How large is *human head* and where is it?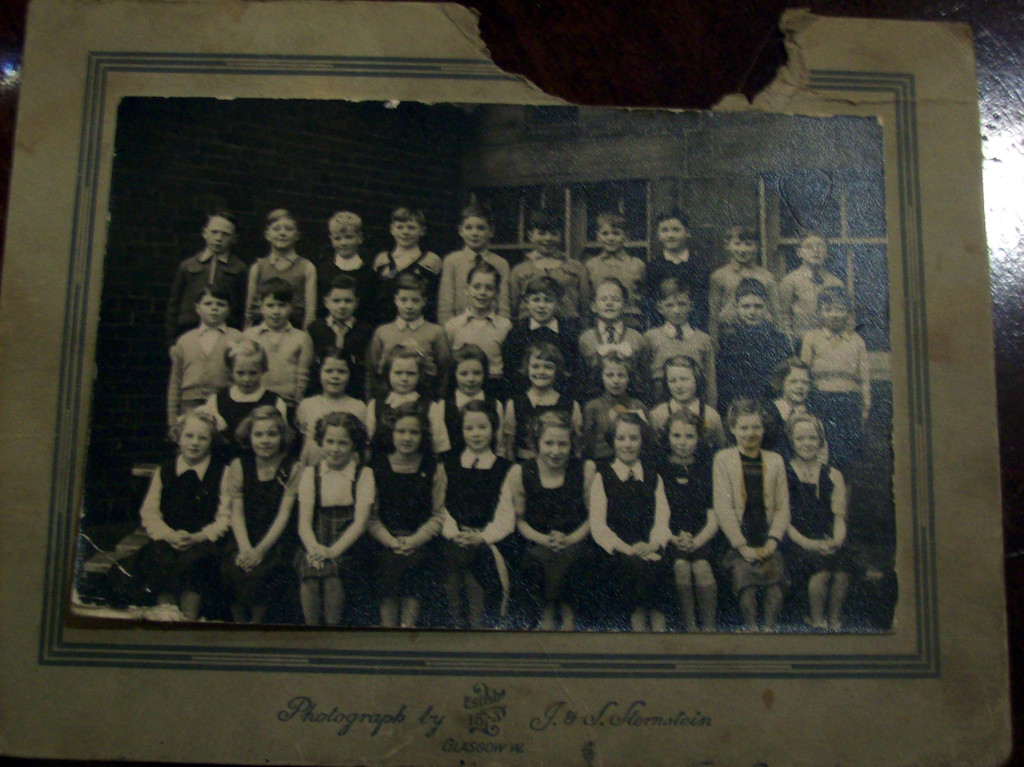
Bounding box: detection(608, 416, 645, 460).
